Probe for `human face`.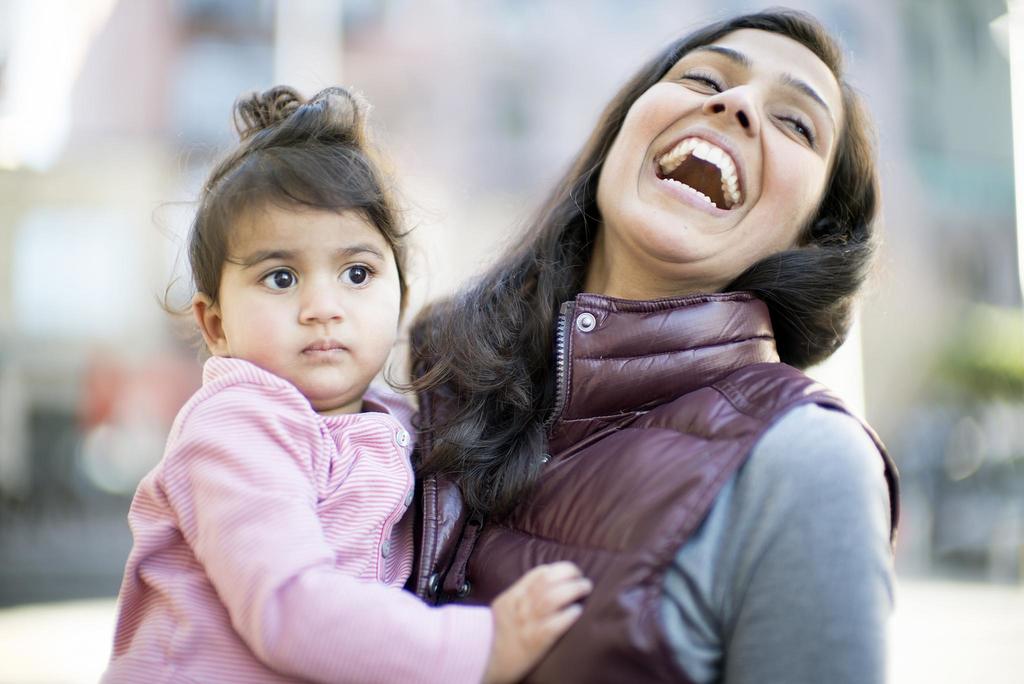
Probe result: {"left": 596, "top": 26, "right": 847, "bottom": 256}.
